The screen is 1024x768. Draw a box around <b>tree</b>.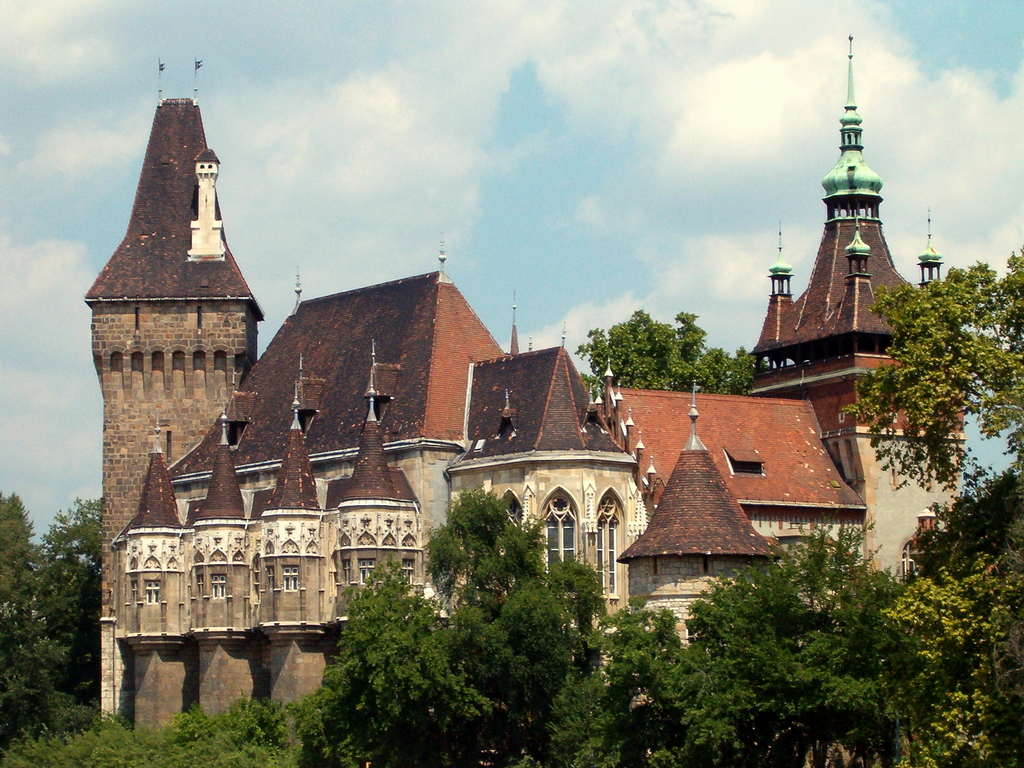
(572,312,775,395).
